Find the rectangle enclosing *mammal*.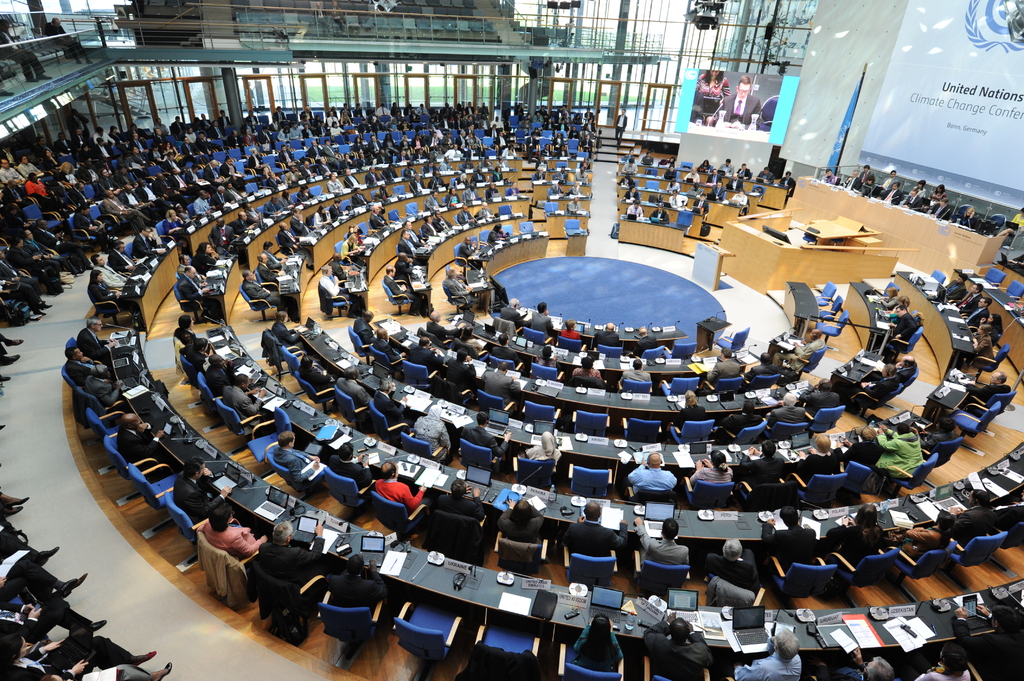
{"x1": 570, "y1": 612, "x2": 626, "y2": 675}.
